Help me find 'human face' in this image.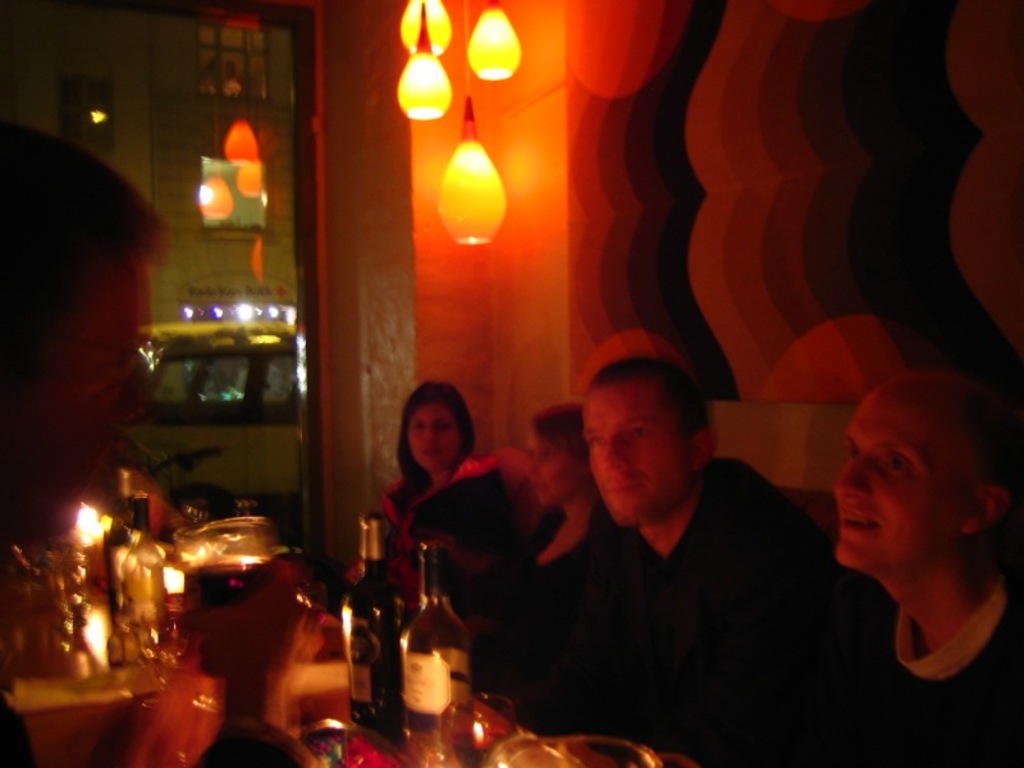
Found it: (x1=833, y1=384, x2=959, y2=576).
